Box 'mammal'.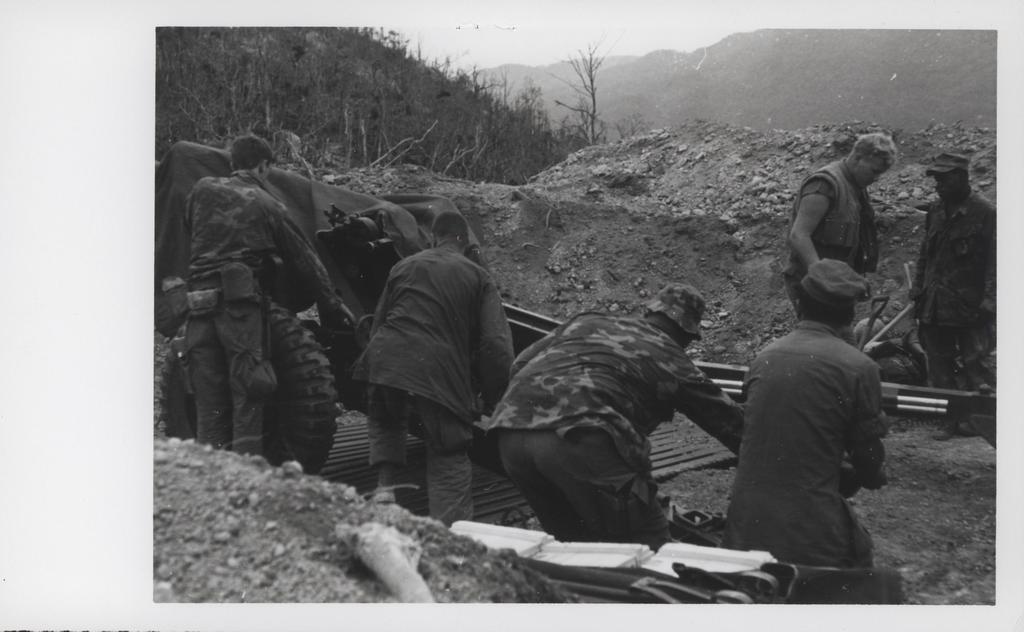
177,128,343,469.
